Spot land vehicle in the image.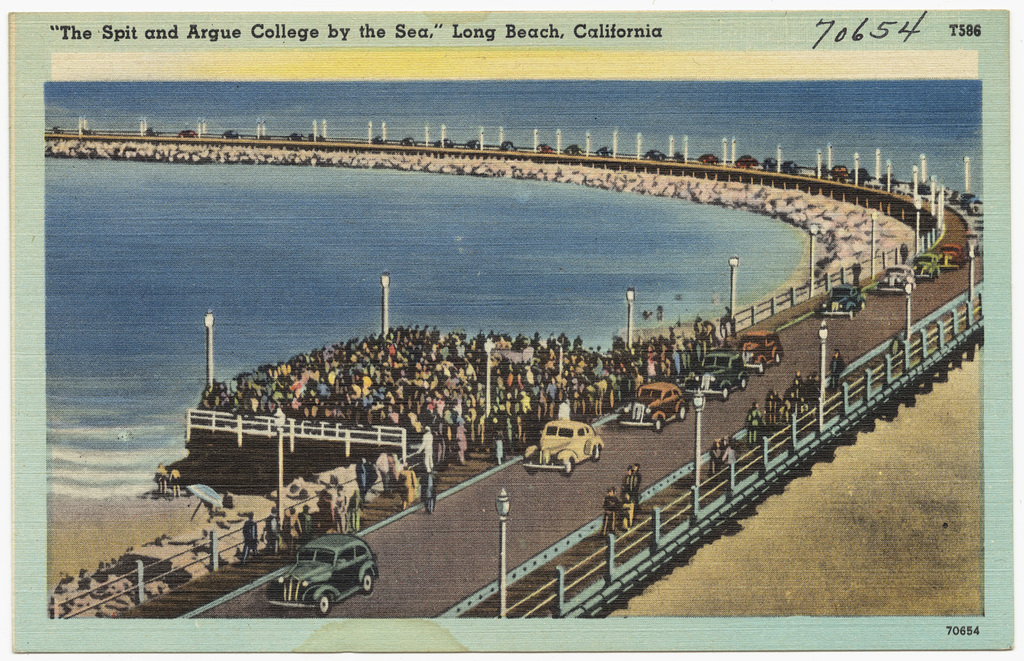
land vehicle found at select_region(833, 170, 846, 181).
